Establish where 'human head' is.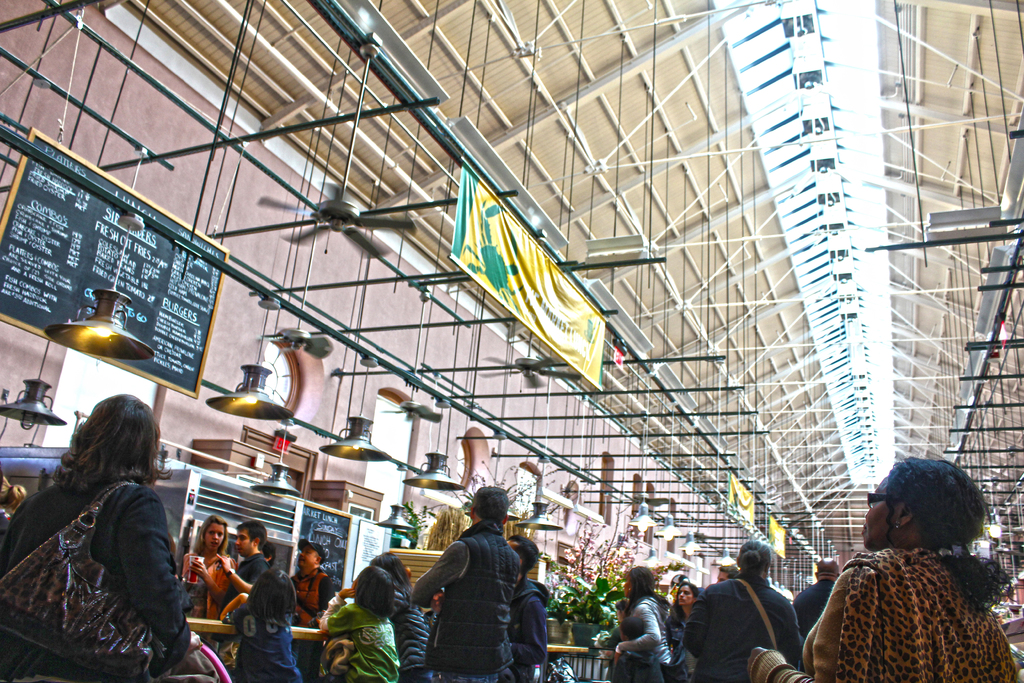
Established at [left=199, top=520, right=232, bottom=555].
